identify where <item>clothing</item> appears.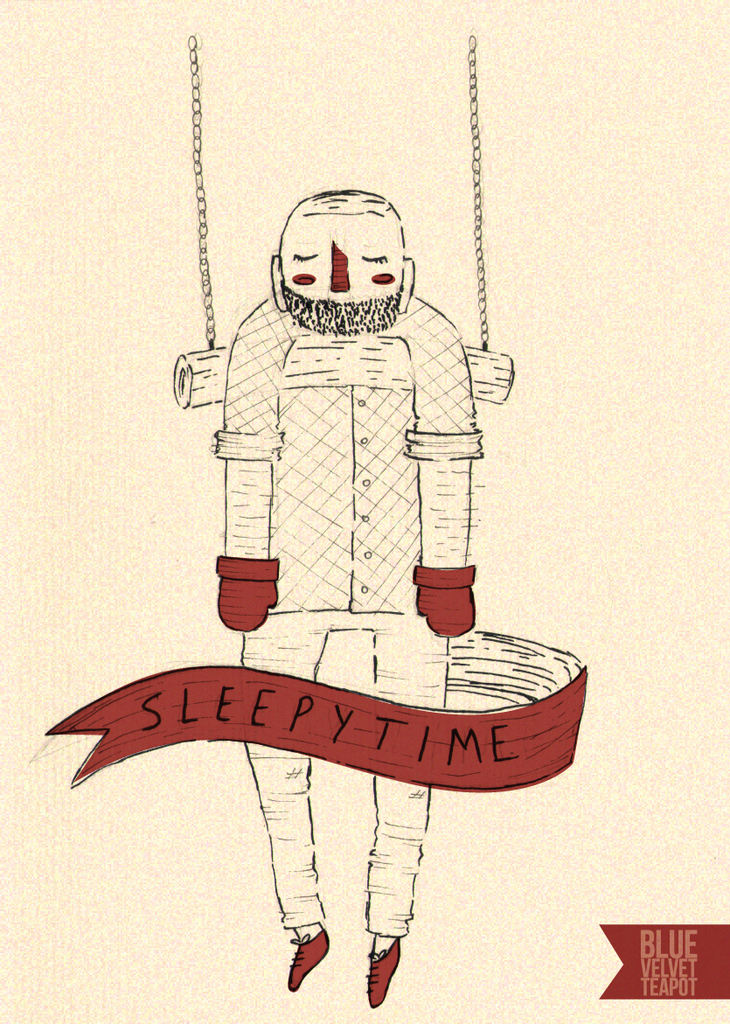
Appears at 216, 296, 490, 932.
